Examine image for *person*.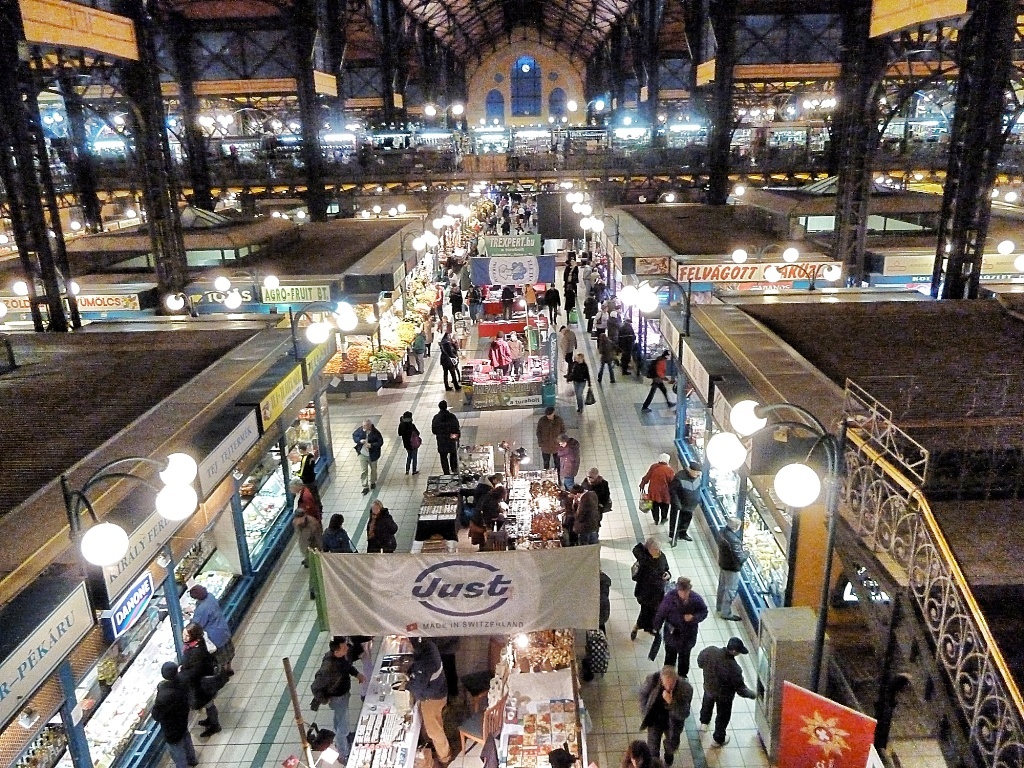
Examination result: {"x1": 400, "y1": 634, "x2": 459, "y2": 767}.
